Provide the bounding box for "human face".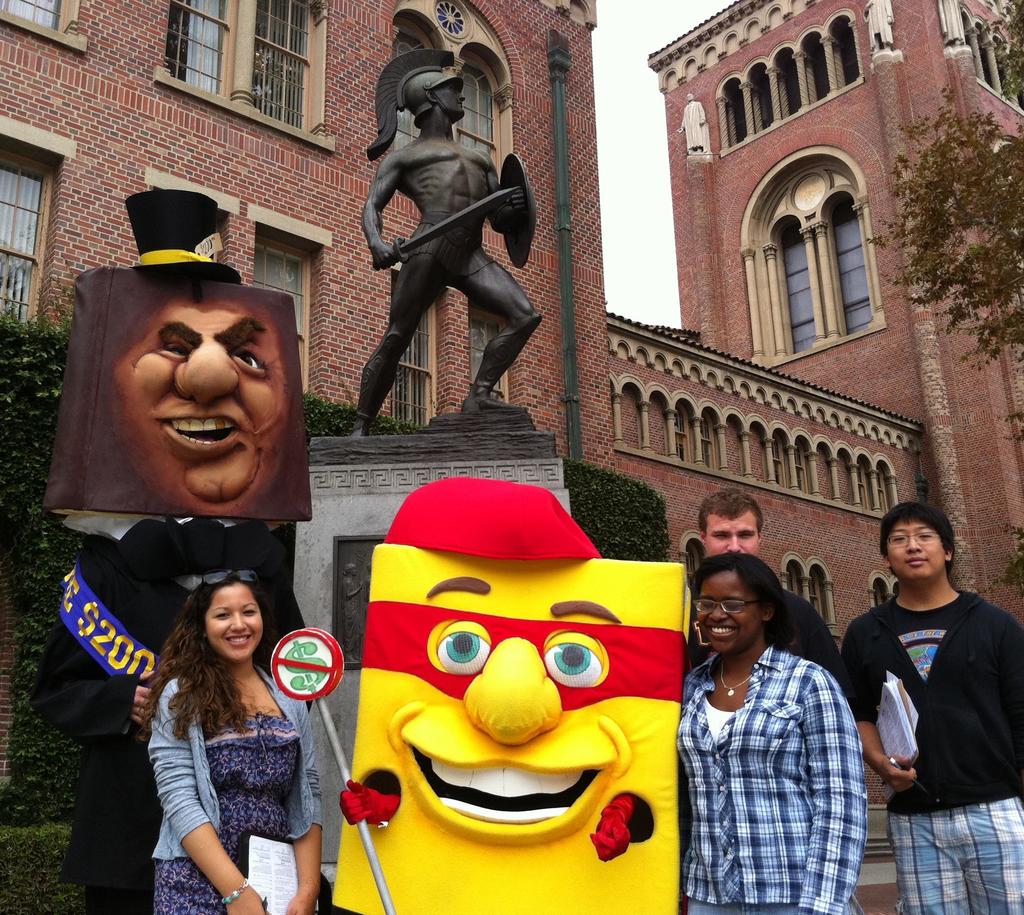
883,522,952,583.
